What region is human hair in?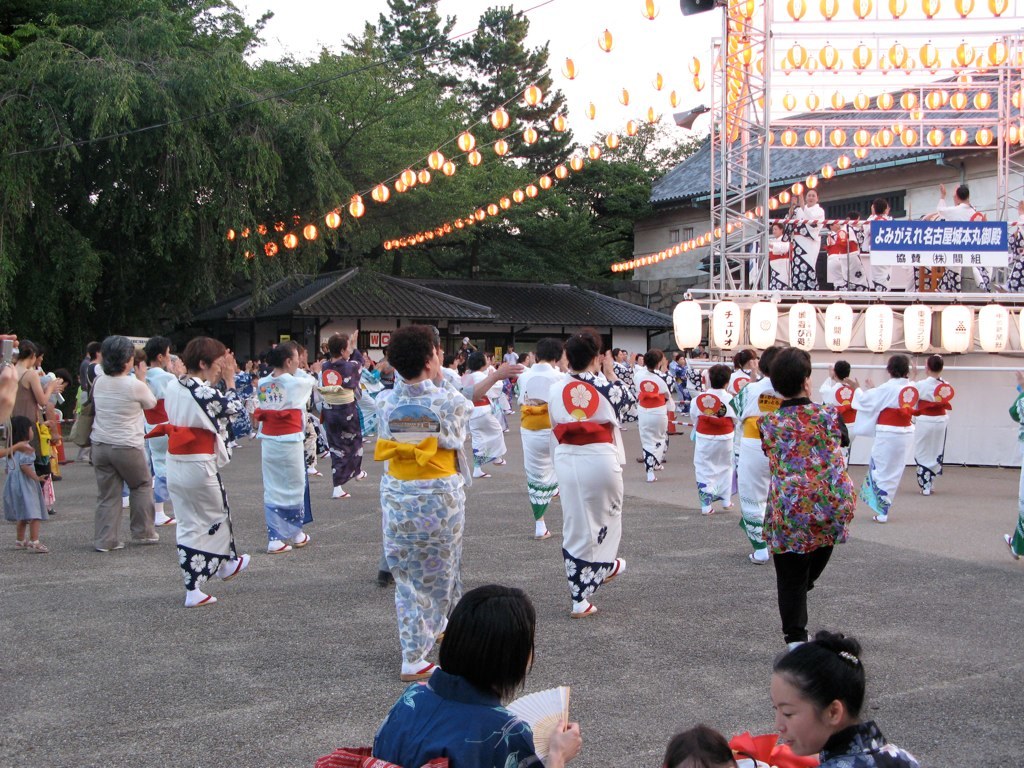
bbox=(771, 633, 870, 715).
